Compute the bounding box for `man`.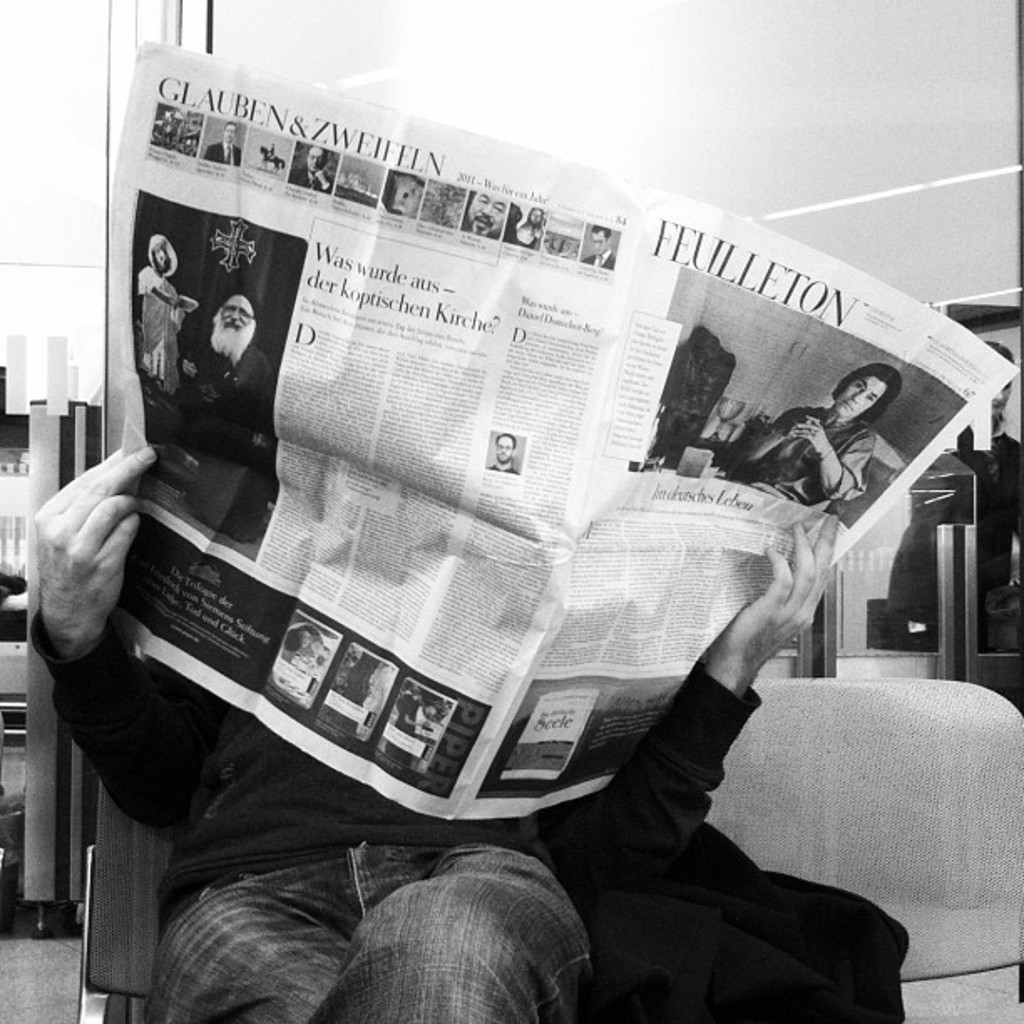
<box>577,224,621,268</box>.
